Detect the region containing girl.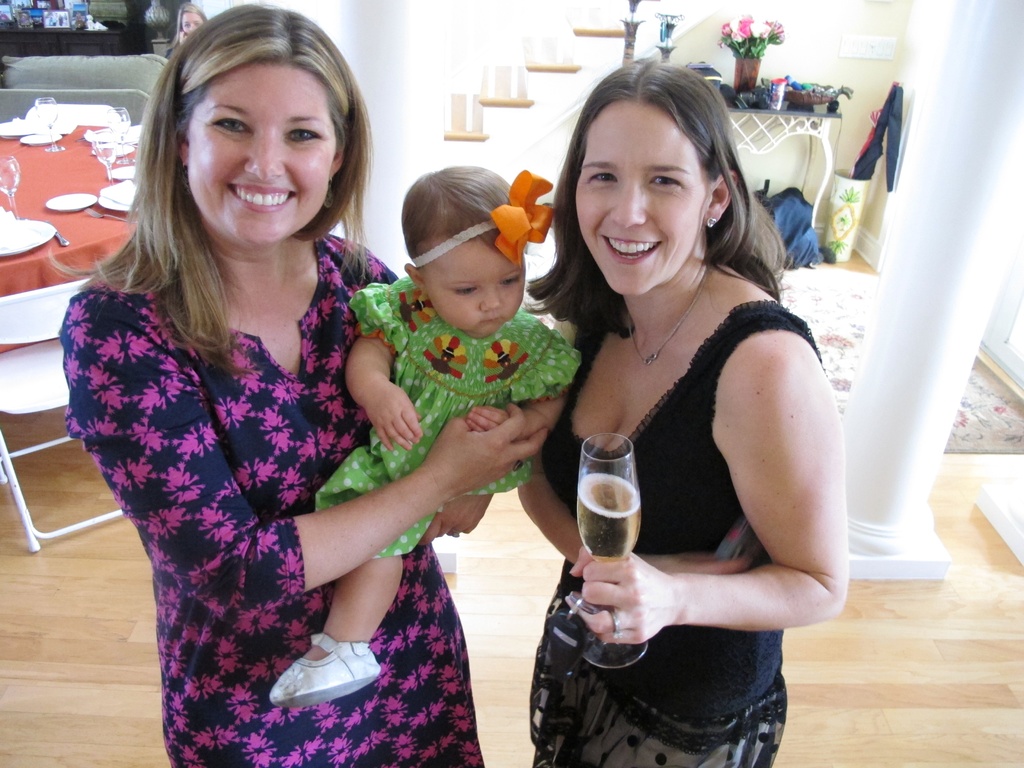
detection(271, 159, 583, 706).
